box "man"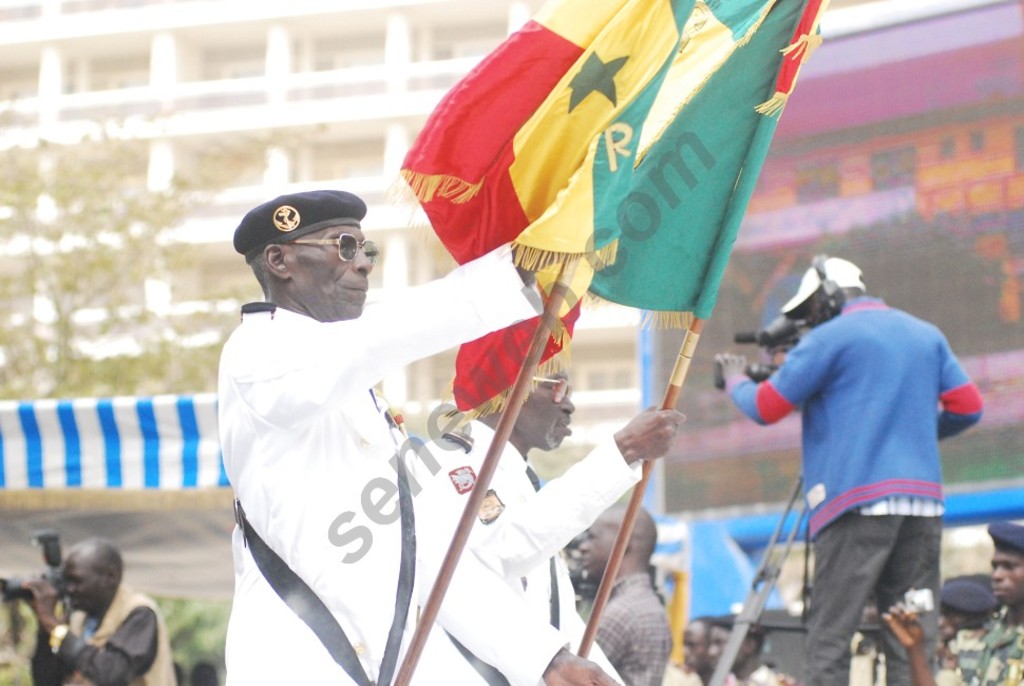
<bbox>709, 611, 786, 685</bbox>
